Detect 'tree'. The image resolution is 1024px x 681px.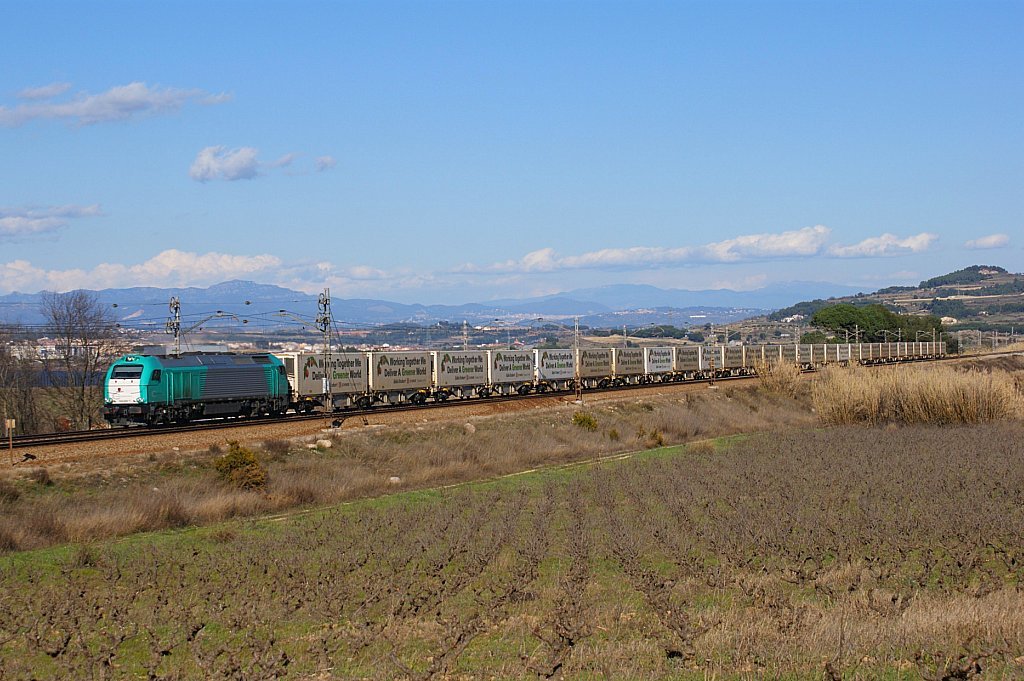
<bbox>0, 336, 50, 438</bbox>.
